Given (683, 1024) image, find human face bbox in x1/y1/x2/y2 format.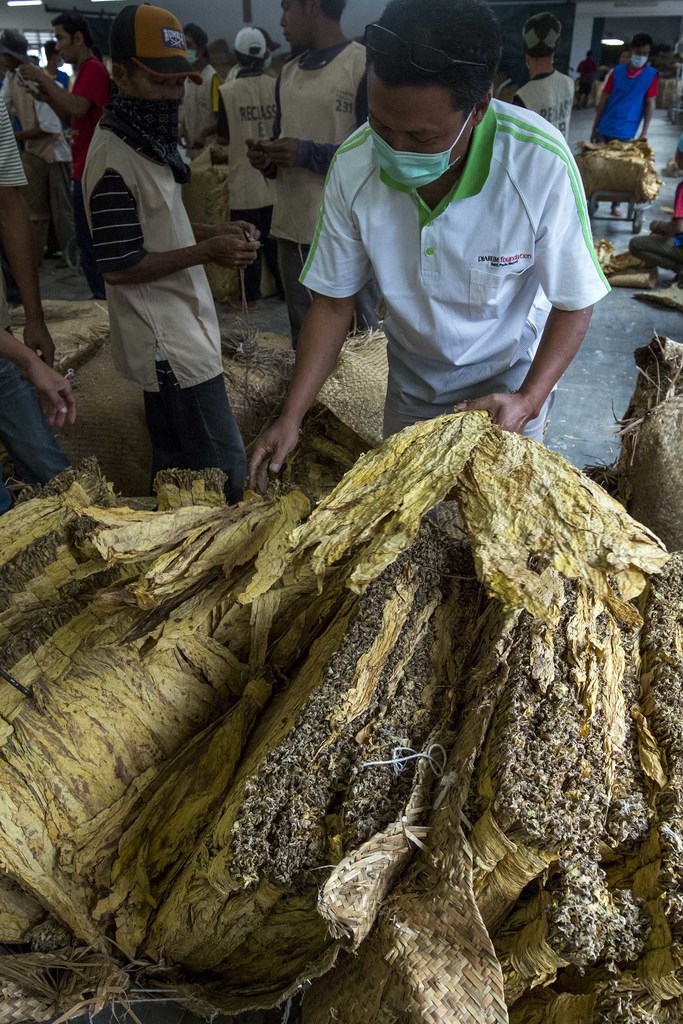
128/58/194/108.
